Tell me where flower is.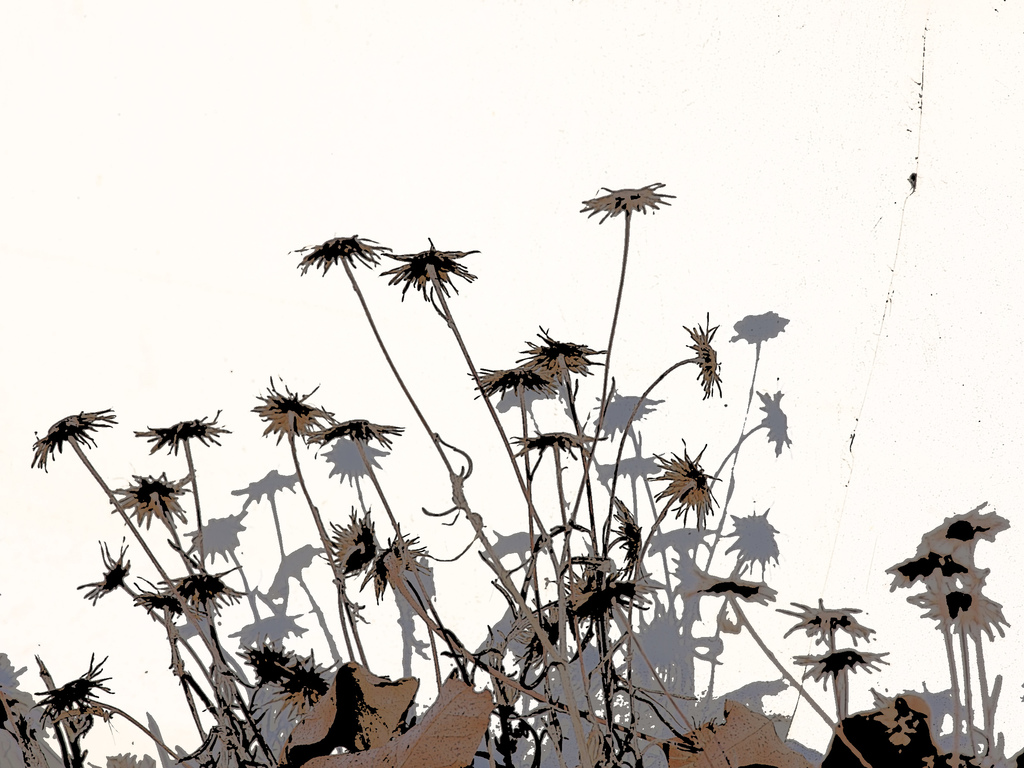
flower is at locate(778, 595, 861, 643).
